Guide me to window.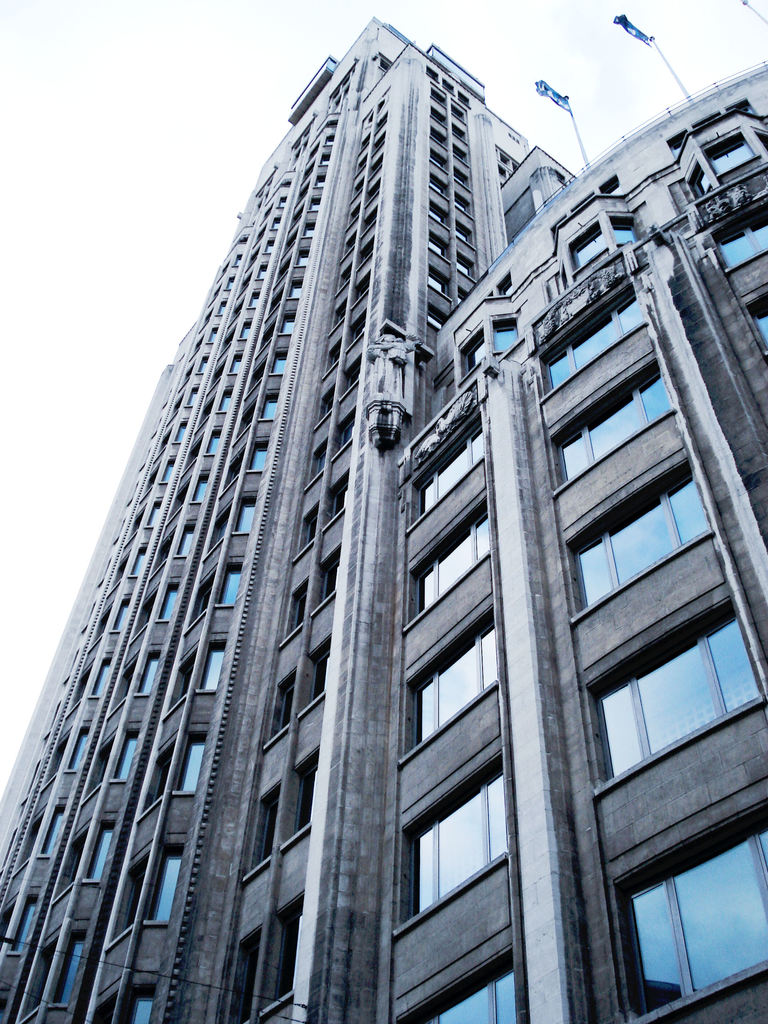
Guidance: [343,257,355,279].
